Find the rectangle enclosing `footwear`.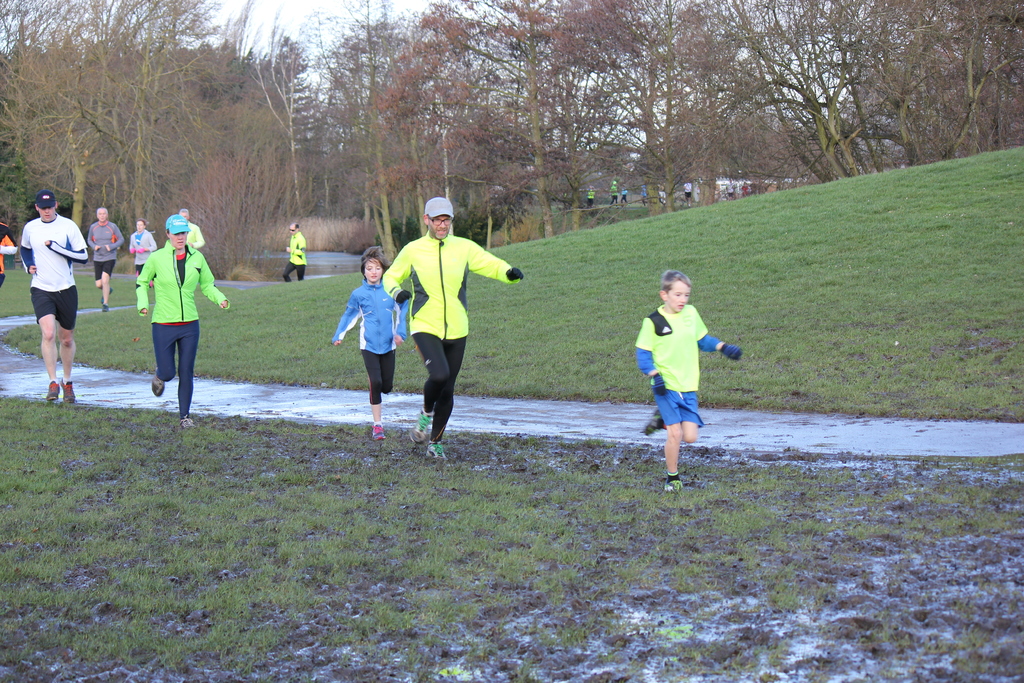
(x1=663, y1=473, x2=684, y2=490).
